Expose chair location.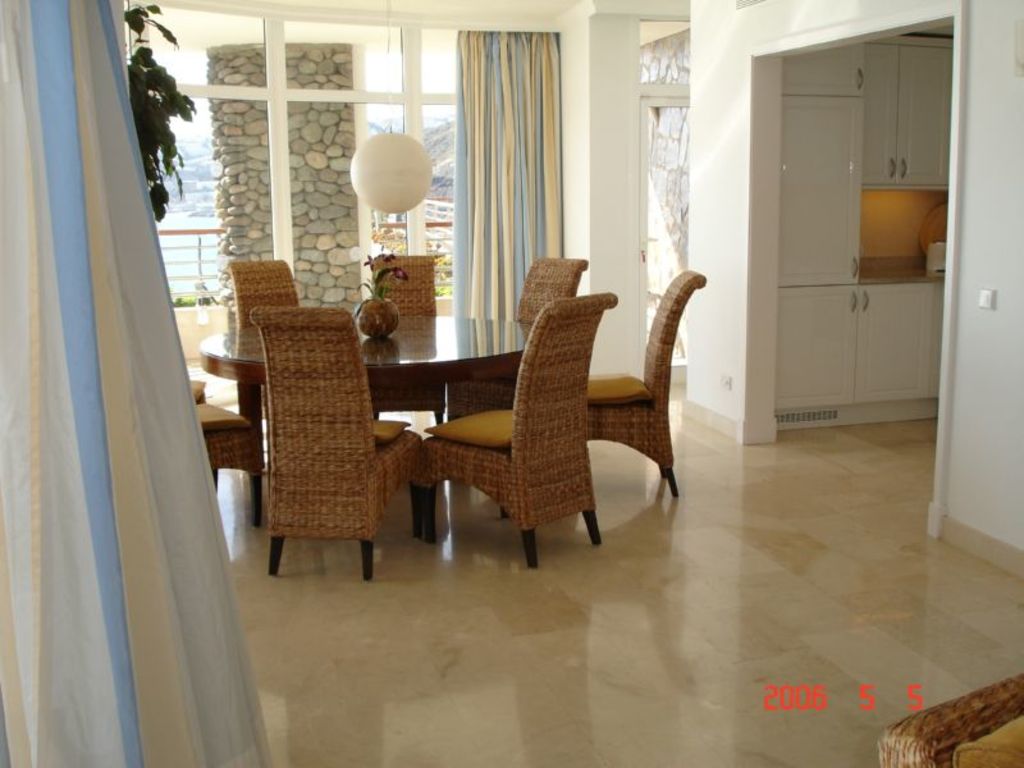
Exposed at rect(223, 256, 301, 447).
